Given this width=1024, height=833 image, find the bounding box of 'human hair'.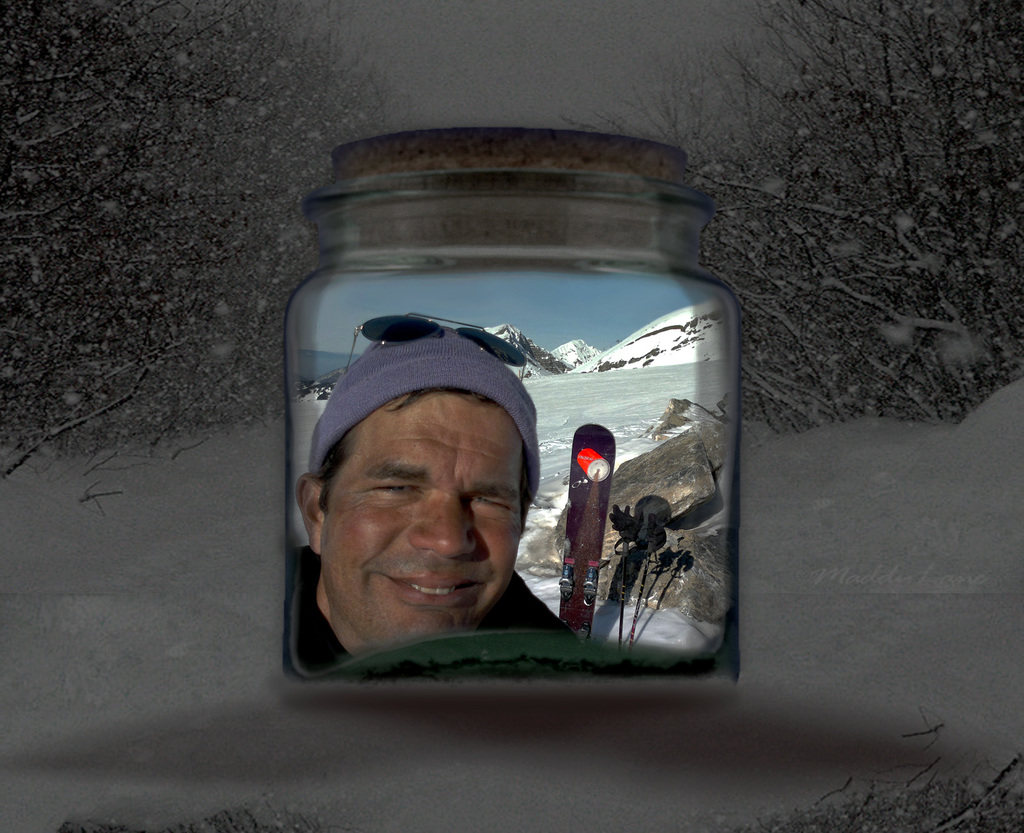
311:383:536:512.
